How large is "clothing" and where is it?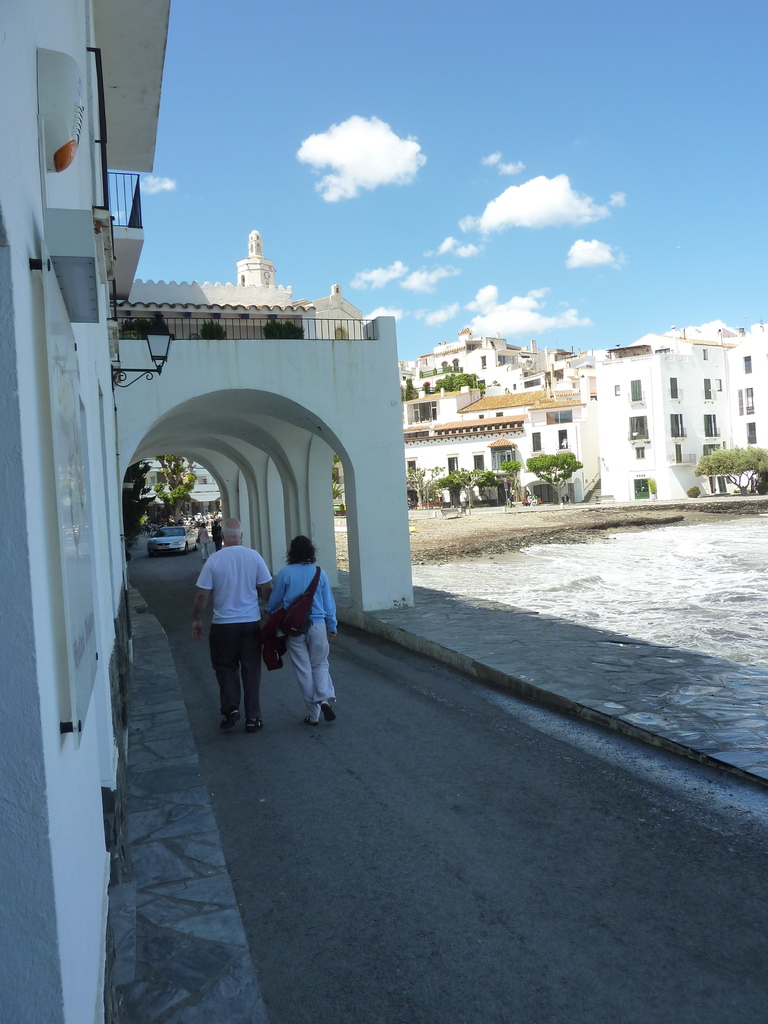
Bounding box: [left=209, top=518, right=221, bottom=548].
